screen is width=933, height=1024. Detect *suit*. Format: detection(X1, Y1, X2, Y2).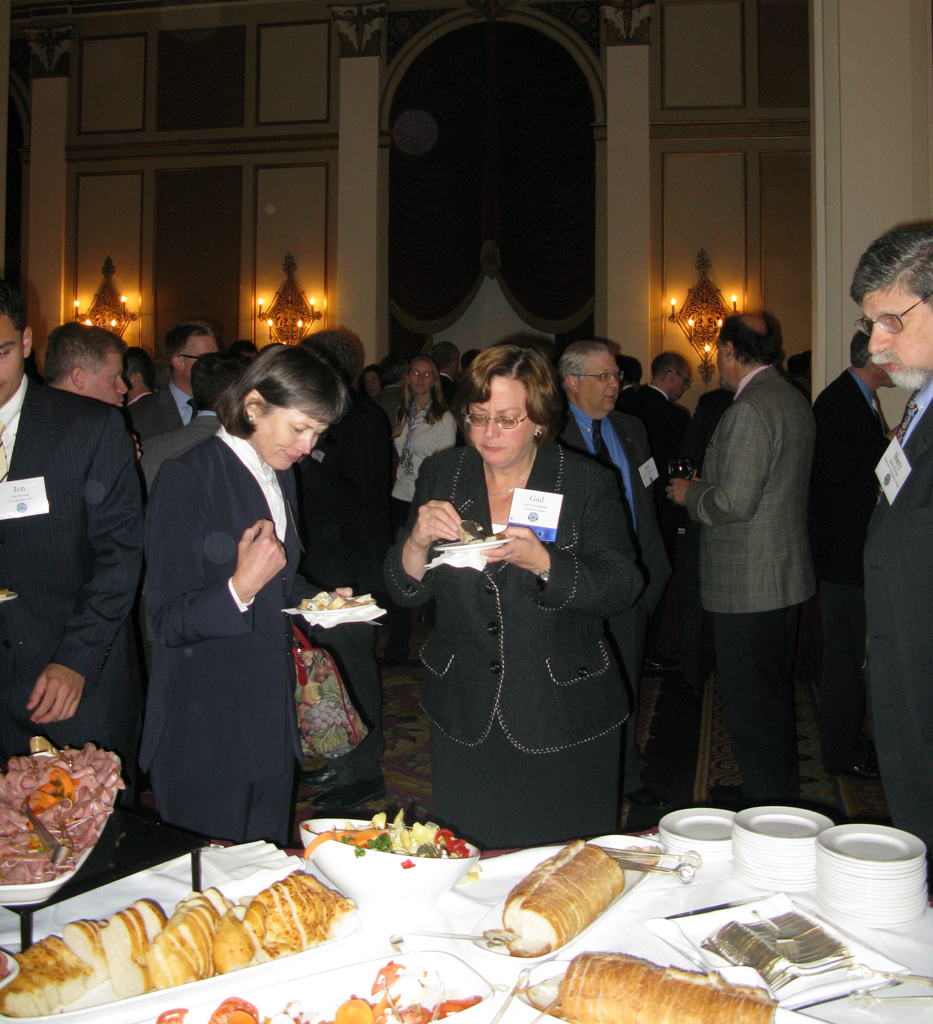
detection(134, 348, 309, 889).
